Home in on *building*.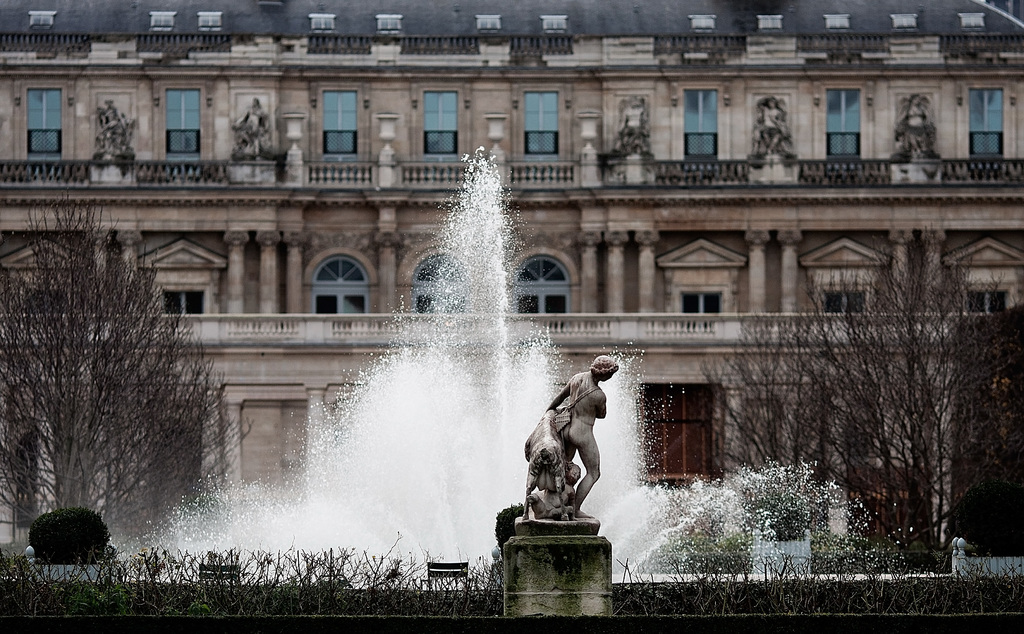
Homed in at locate(0, 0, 1023, 549).
